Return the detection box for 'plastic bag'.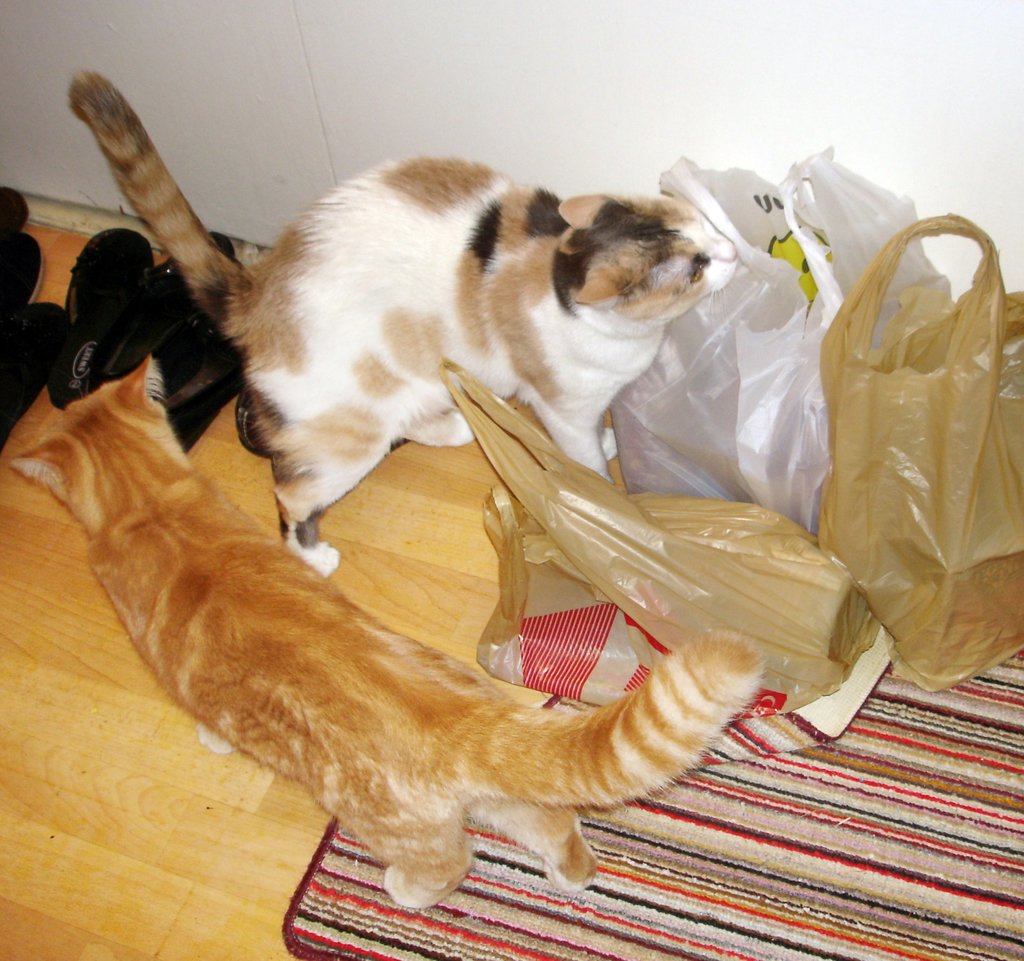
(602,137,952,546).
